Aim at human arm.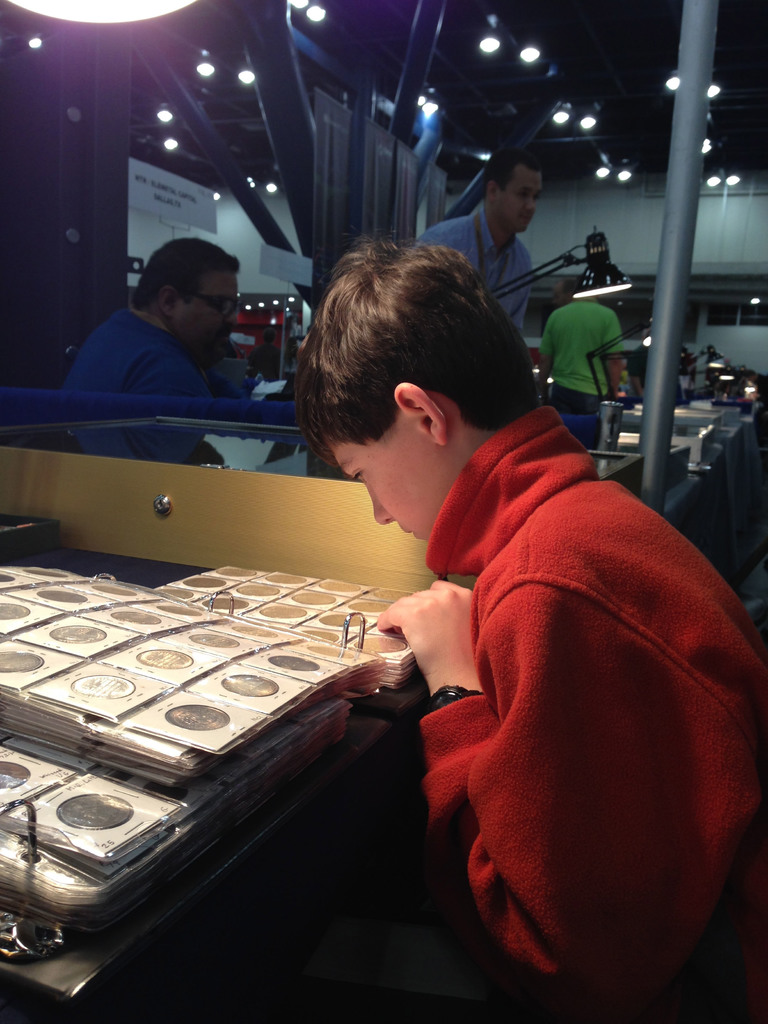
Aimed at left=598, top=312, right=632, bottom=401.
